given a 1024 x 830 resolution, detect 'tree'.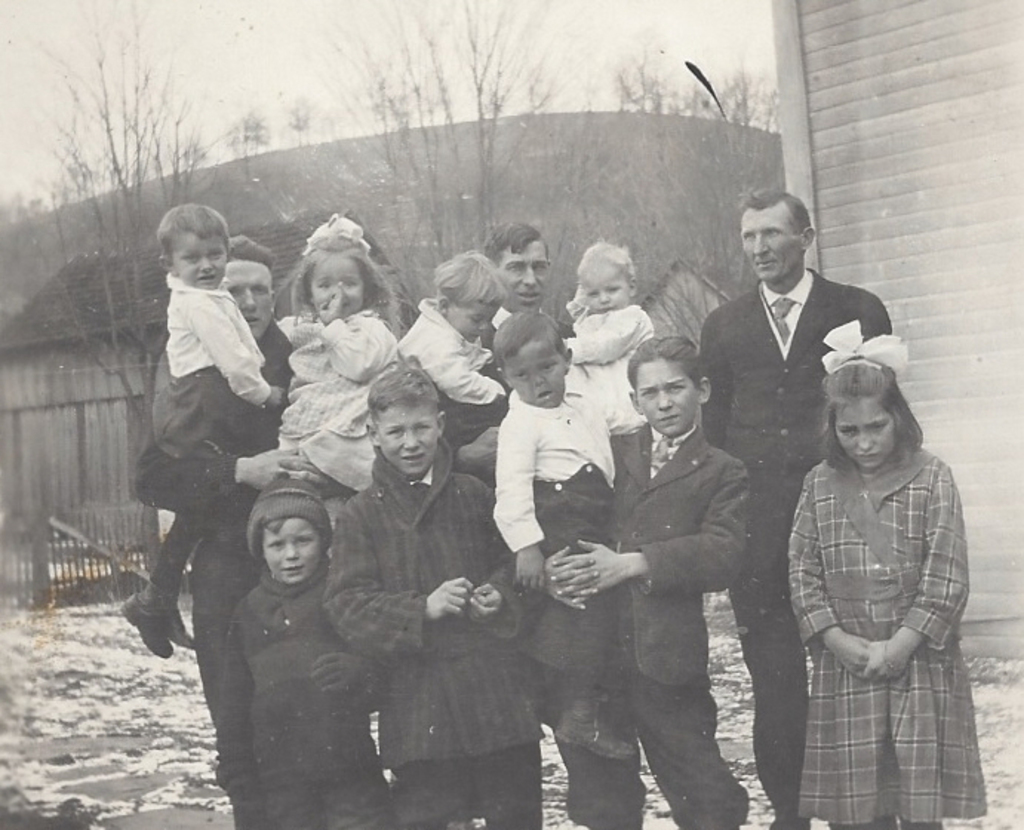
Rect(222, 105, 265, 193).
